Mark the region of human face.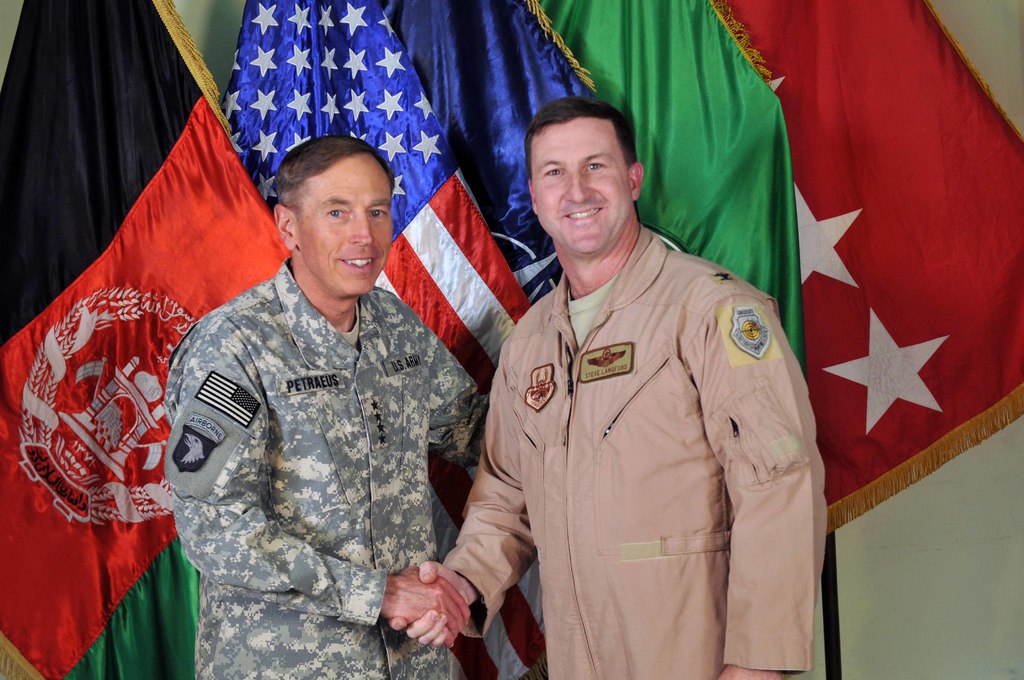
Region: rect(287, 155, 396, 295).
